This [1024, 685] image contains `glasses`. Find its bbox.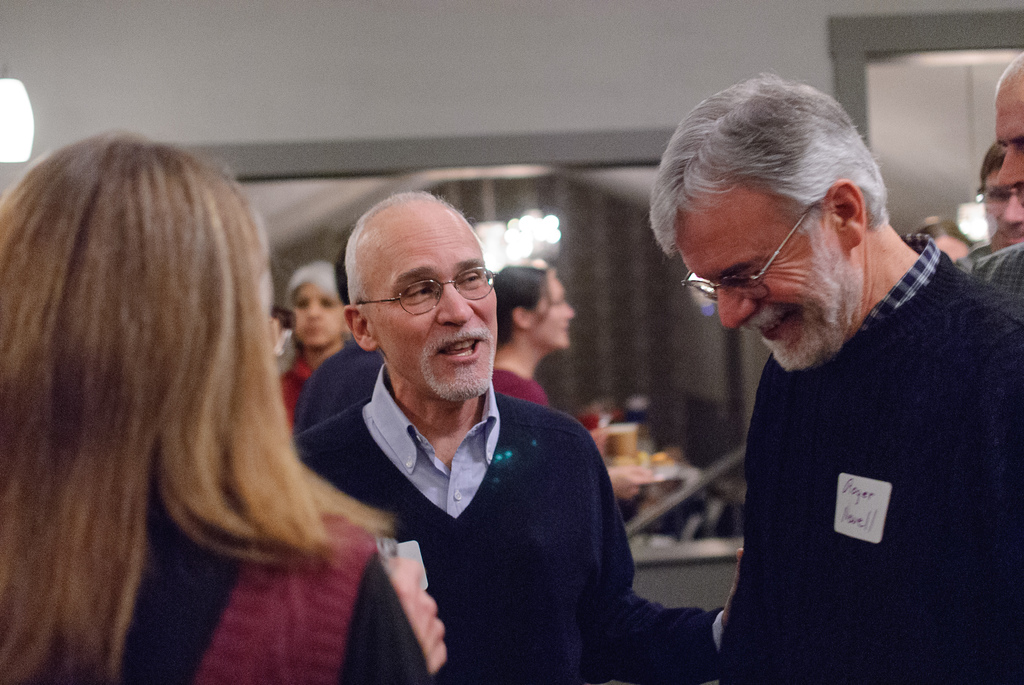
355:255:515:317.
